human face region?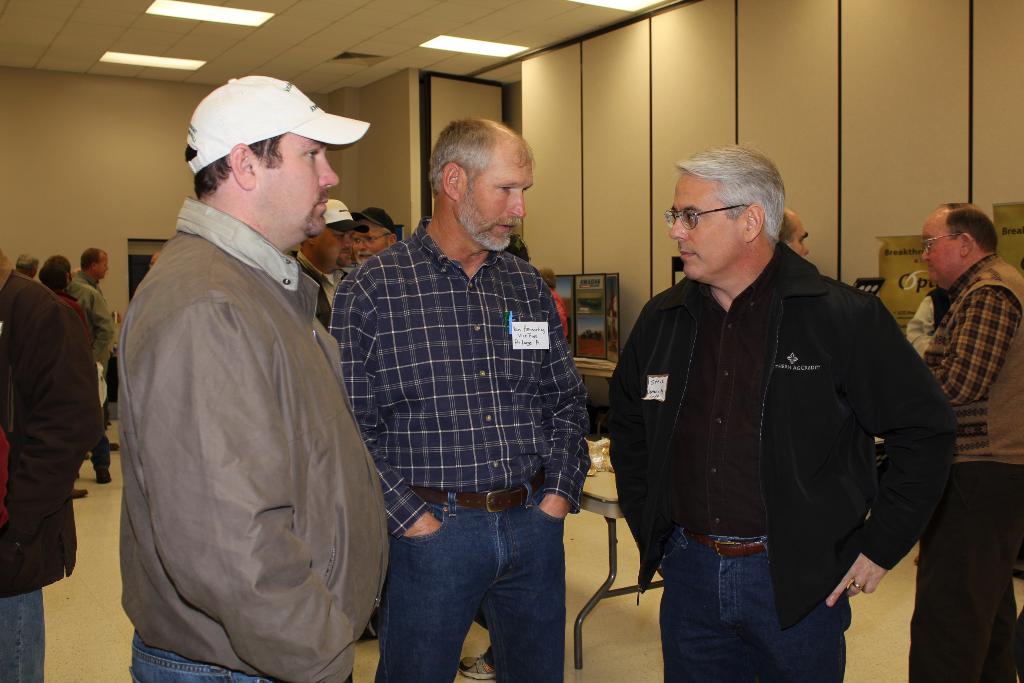
BBox(248, 129, 340, 233)
